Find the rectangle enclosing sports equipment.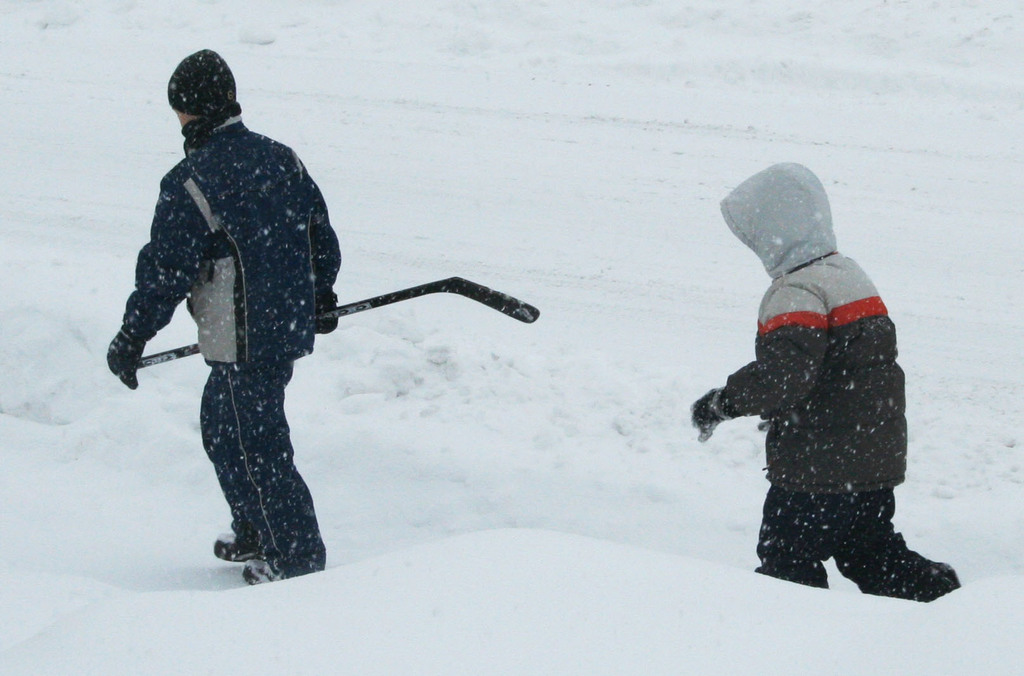
<region>240, 555, 289, 588</region>.
